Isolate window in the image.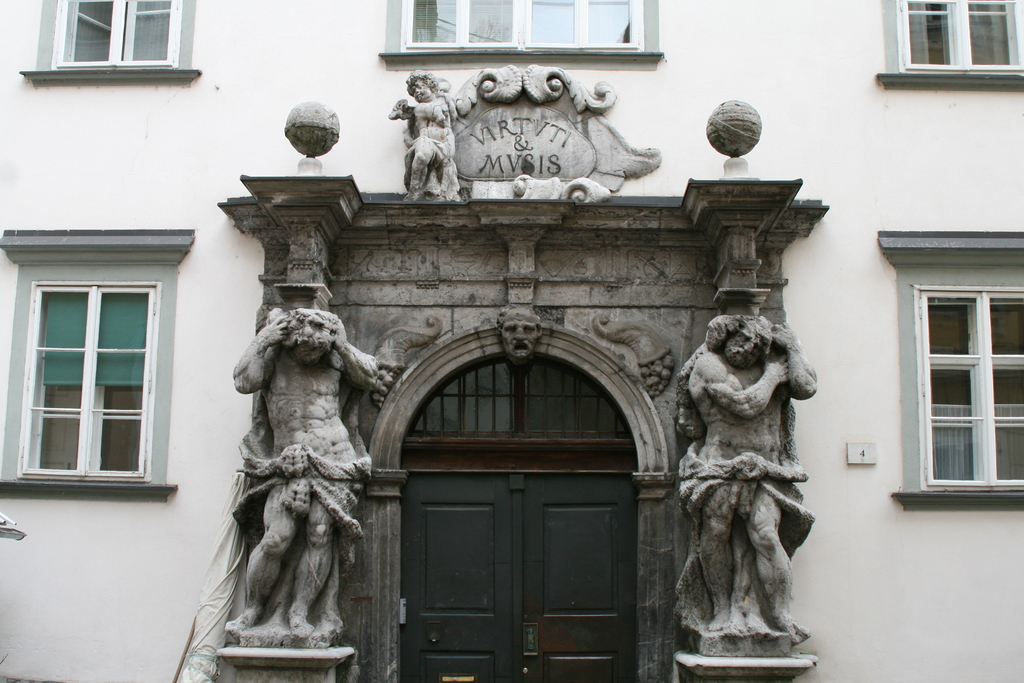
Isolated region: pyautogui.locateOnScreen(378, 0, 666, 63).
